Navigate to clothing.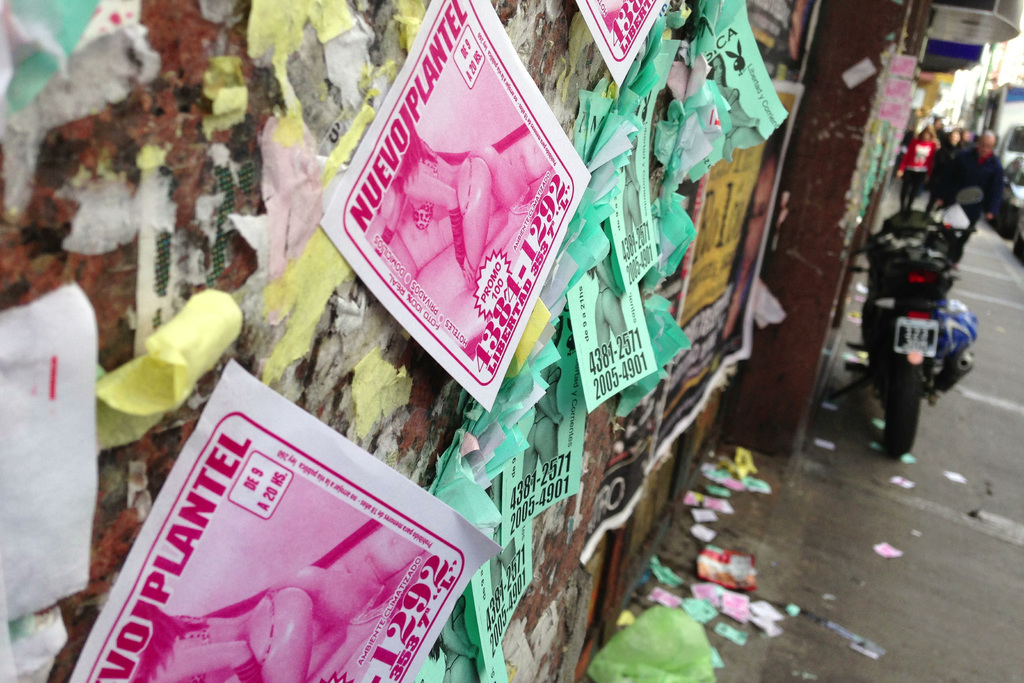
Navigation target: <box>933,136,957,172</box>.
